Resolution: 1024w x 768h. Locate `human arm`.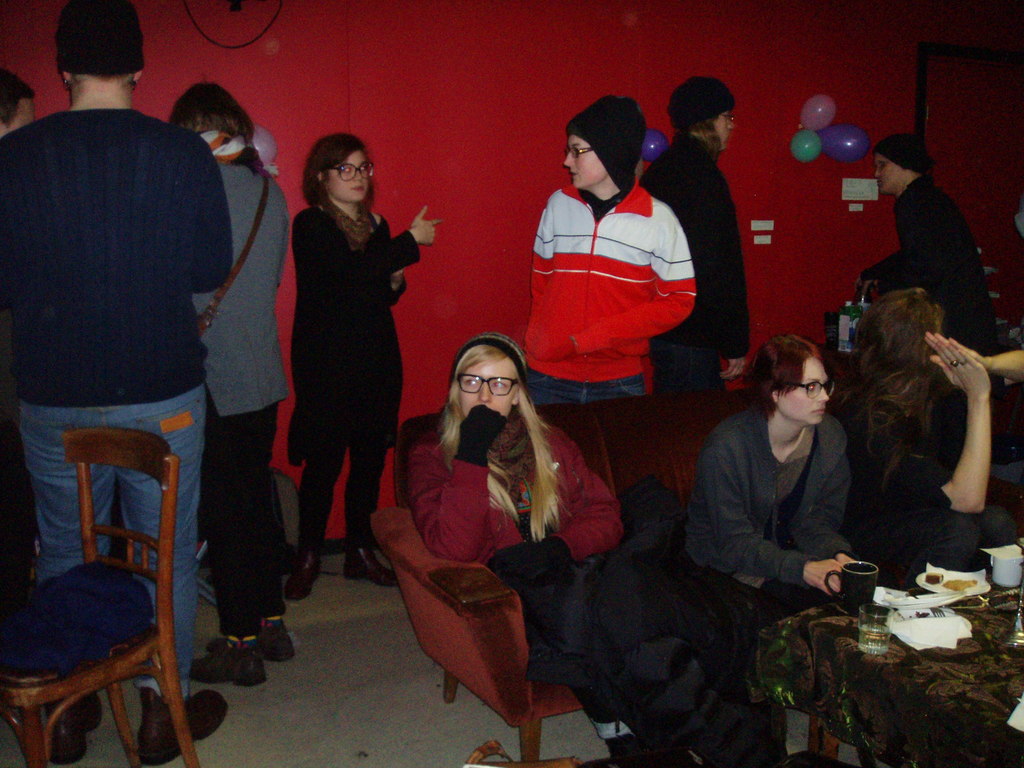
(717,187,751,381).
